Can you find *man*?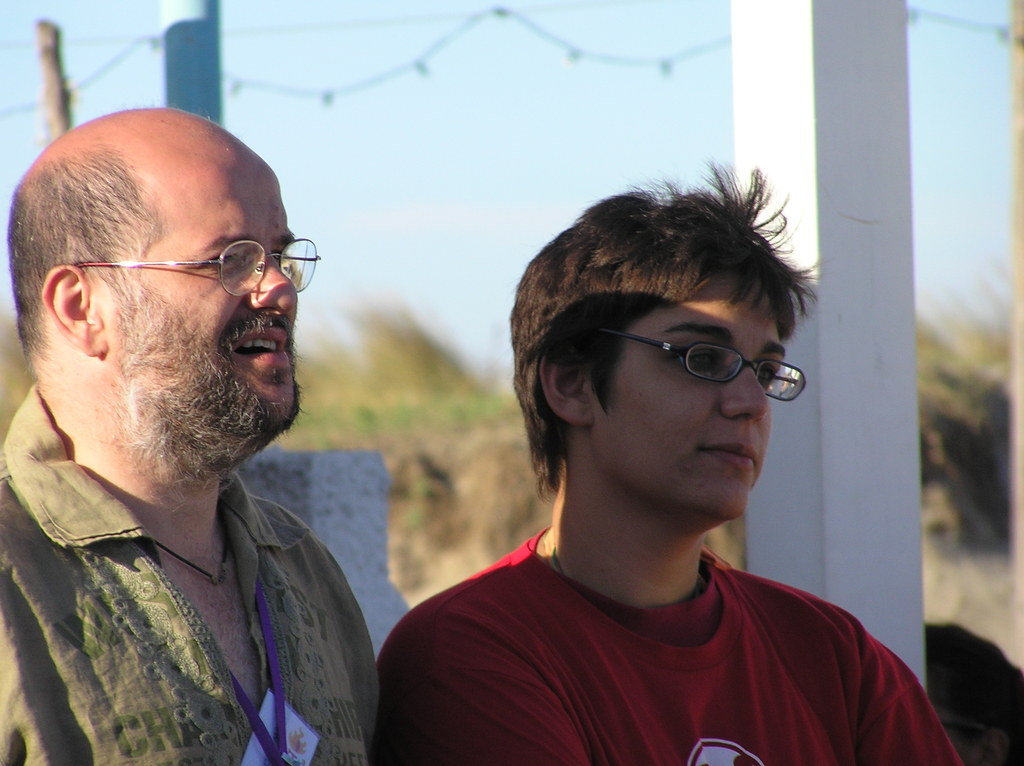
Yes, bounding box: <box>373,161,961,765</box>.
